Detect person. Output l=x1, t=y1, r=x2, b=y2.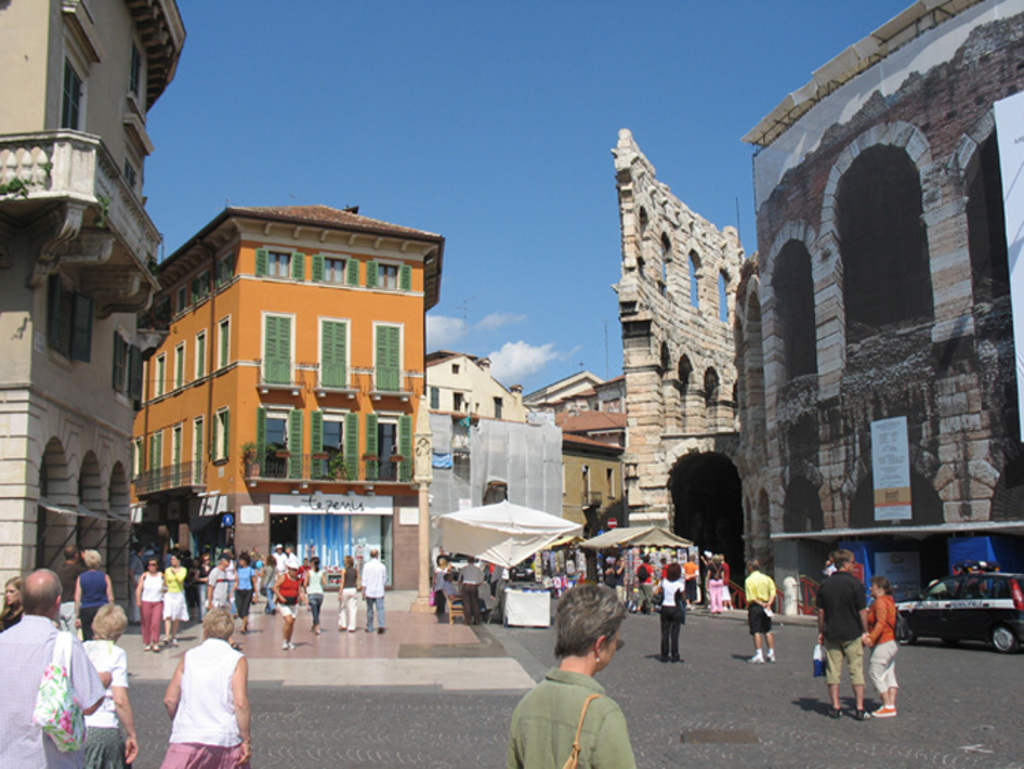
l=703, t=548, r=724, b=613.
